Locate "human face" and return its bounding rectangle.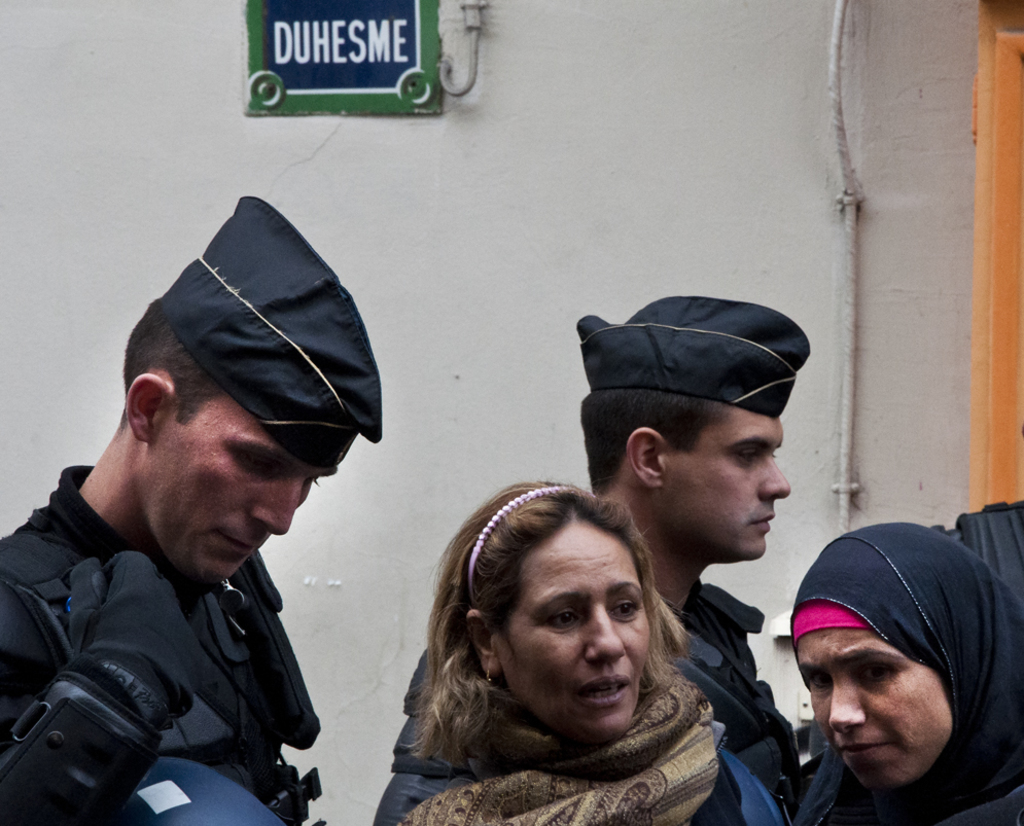
<bbox>497, 518, 648, 748</bbox>.
